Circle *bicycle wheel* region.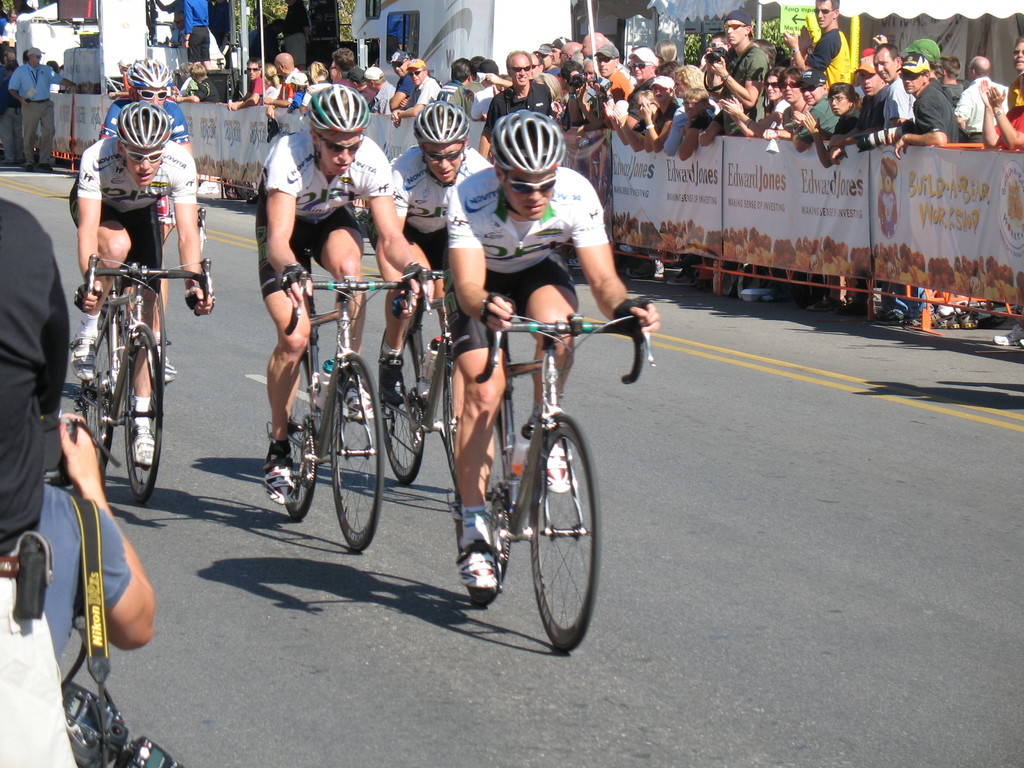
Region: box=[75, 303, 122, 477].
